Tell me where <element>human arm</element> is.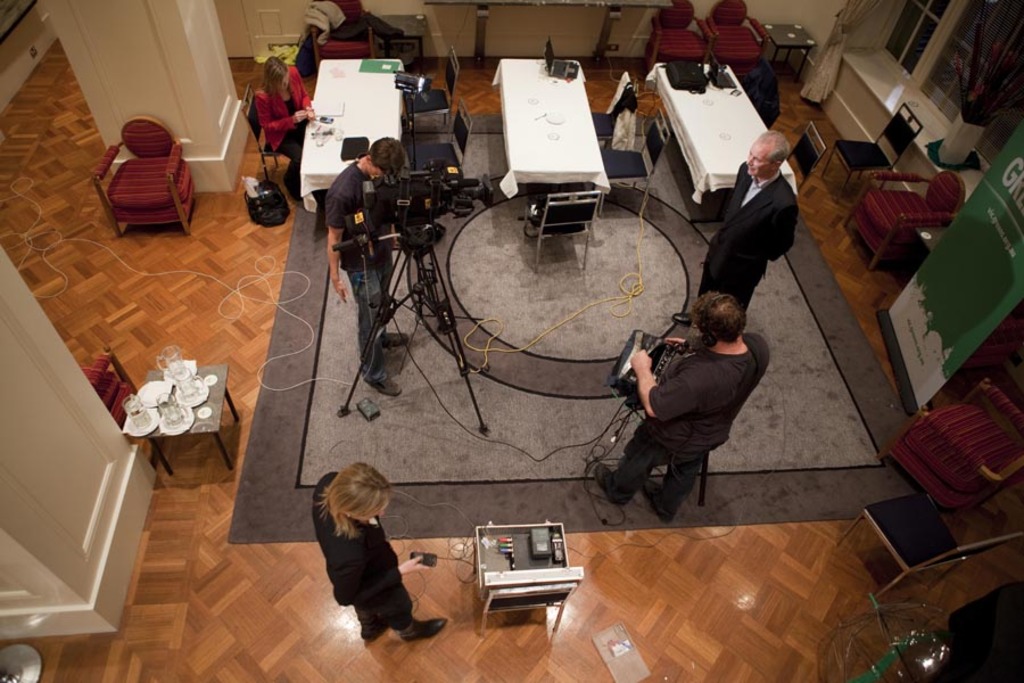
<element>human arm</element> is at box=[331, 550, 428, 611].
